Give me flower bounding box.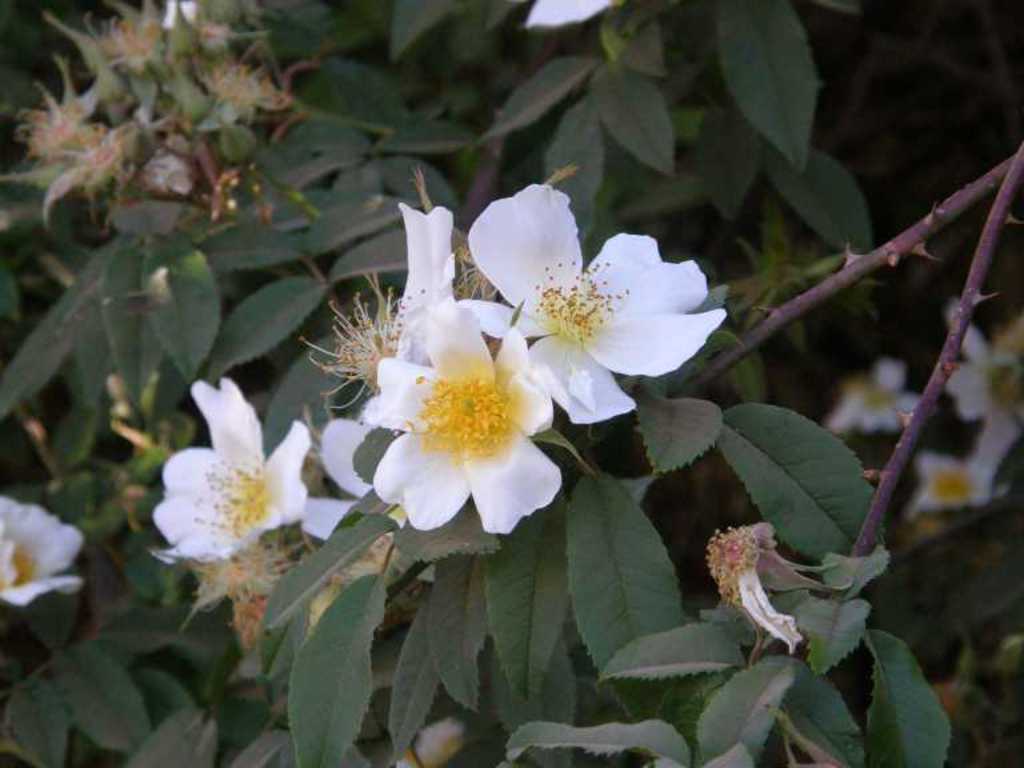
box=[305, 412, 396, 537].
